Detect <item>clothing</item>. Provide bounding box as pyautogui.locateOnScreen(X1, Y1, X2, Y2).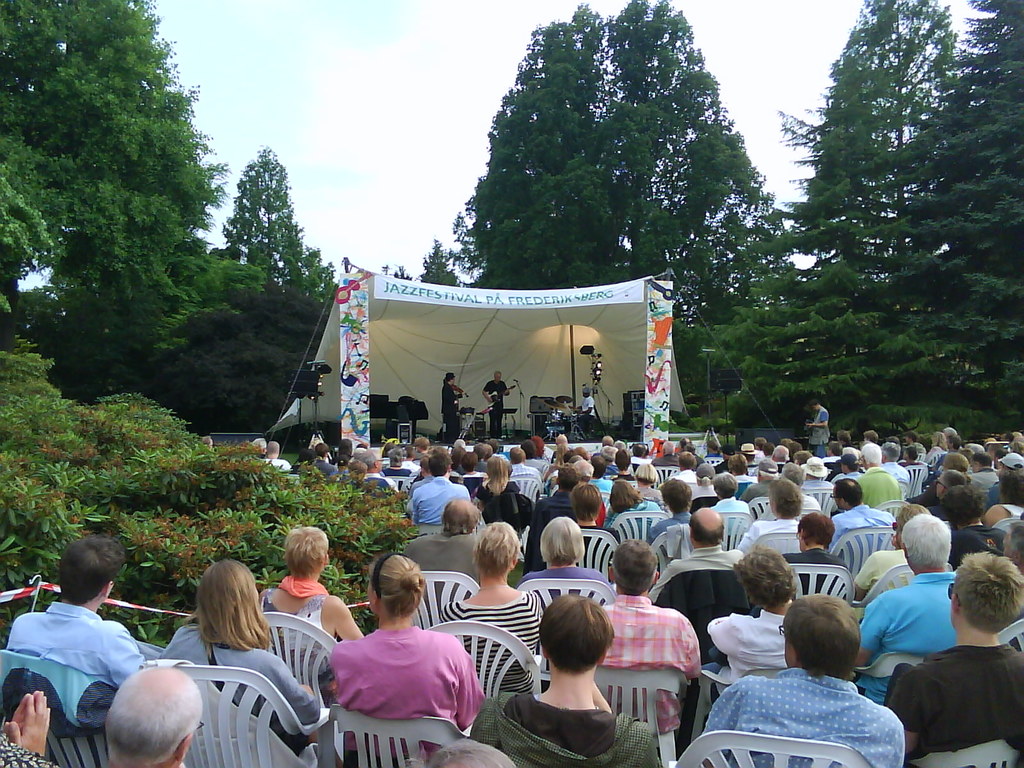
pyautogui.locateOnScreen(806, 406, 835, 452).
